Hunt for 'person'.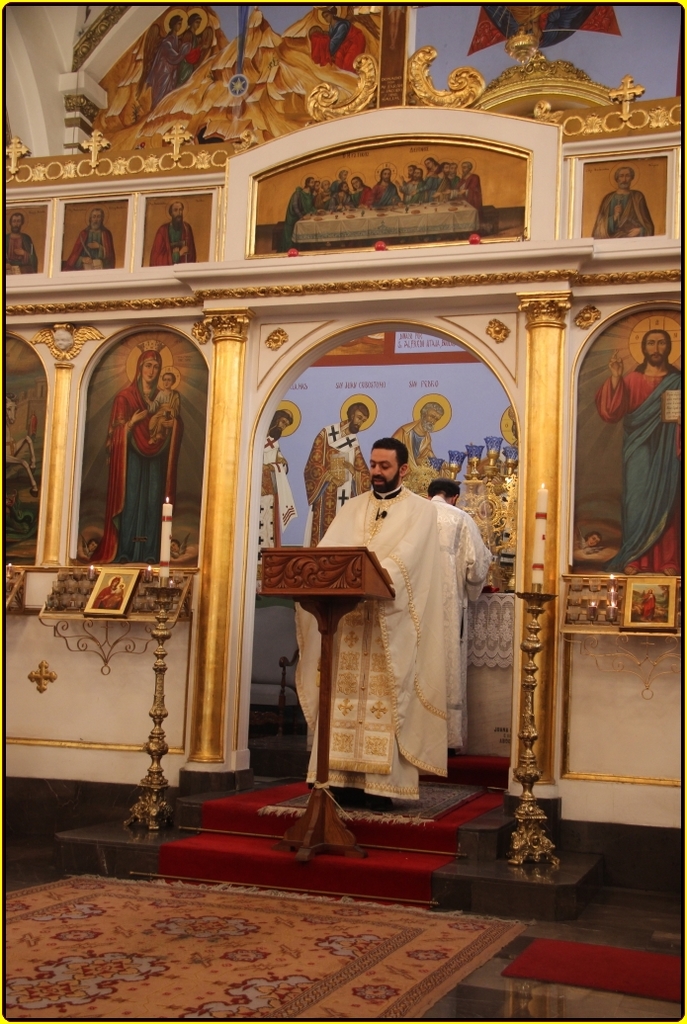
Hunted down at region(60, 211, 117, 268).
